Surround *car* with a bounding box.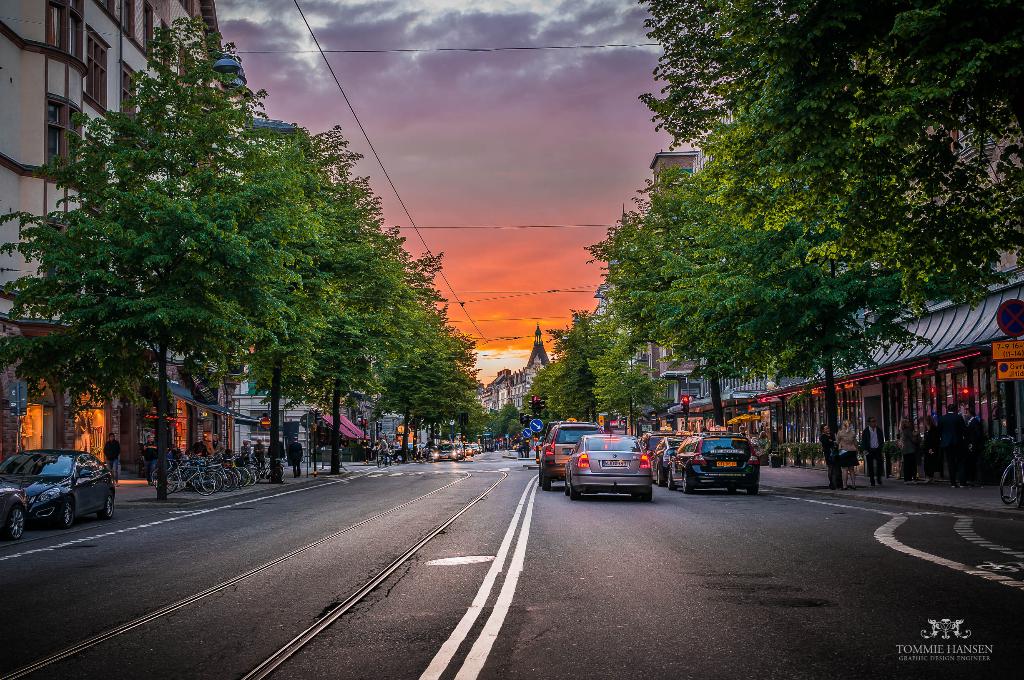
(x1=568, y1=433, x2=652, y2=508).
